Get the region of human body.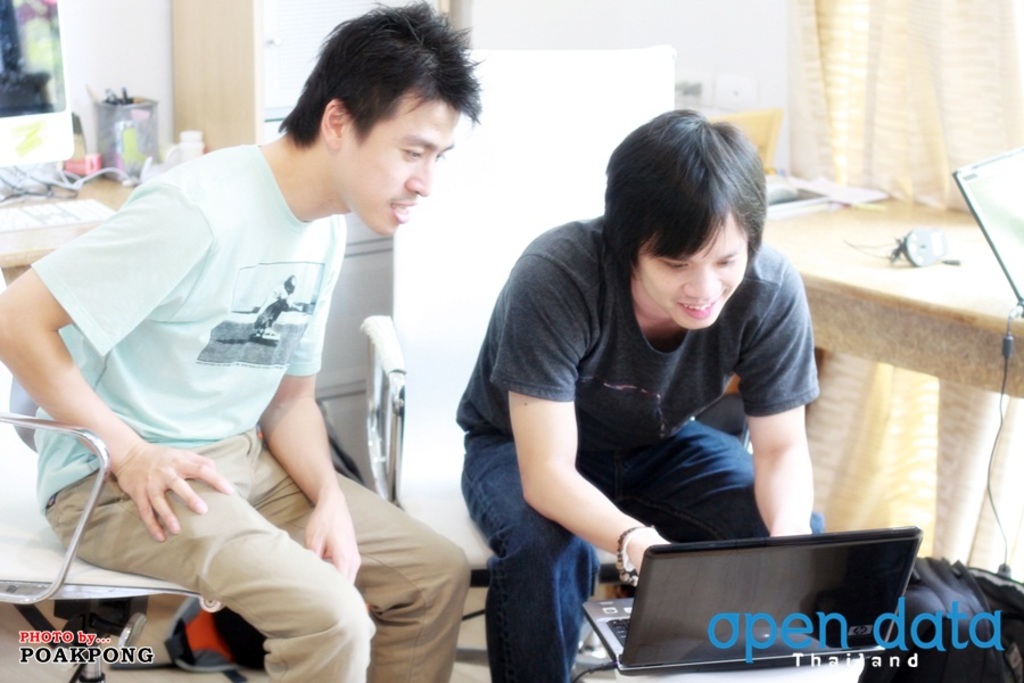
(x1=454, y1=219, x2=815, y2=682).
